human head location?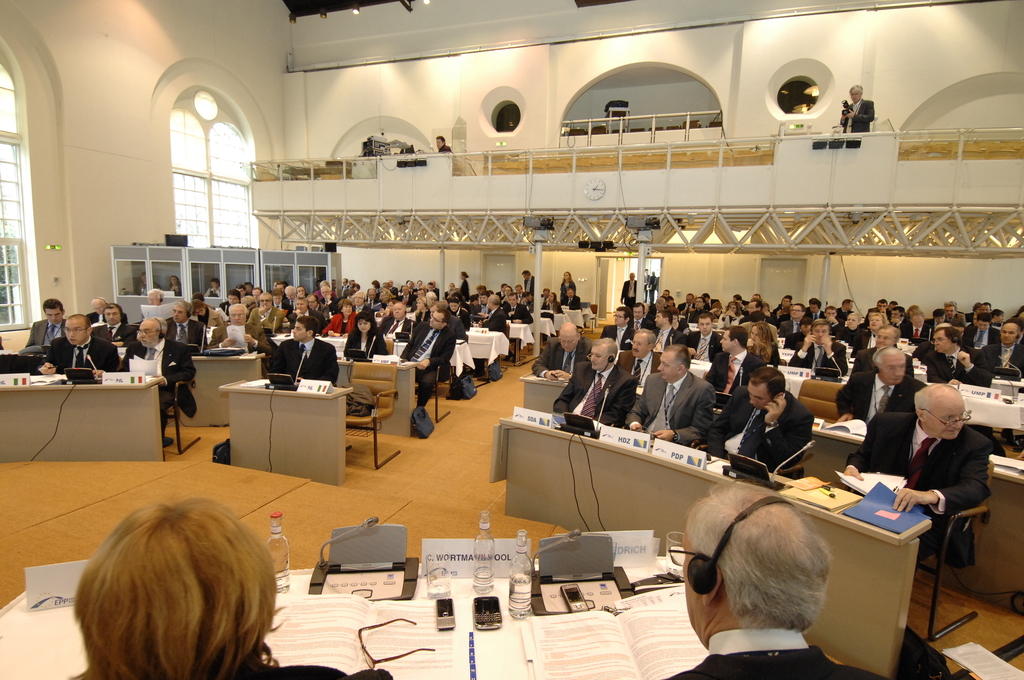
{"x1": 749, "y1": 302, "x2": 762, "y2": 313}
